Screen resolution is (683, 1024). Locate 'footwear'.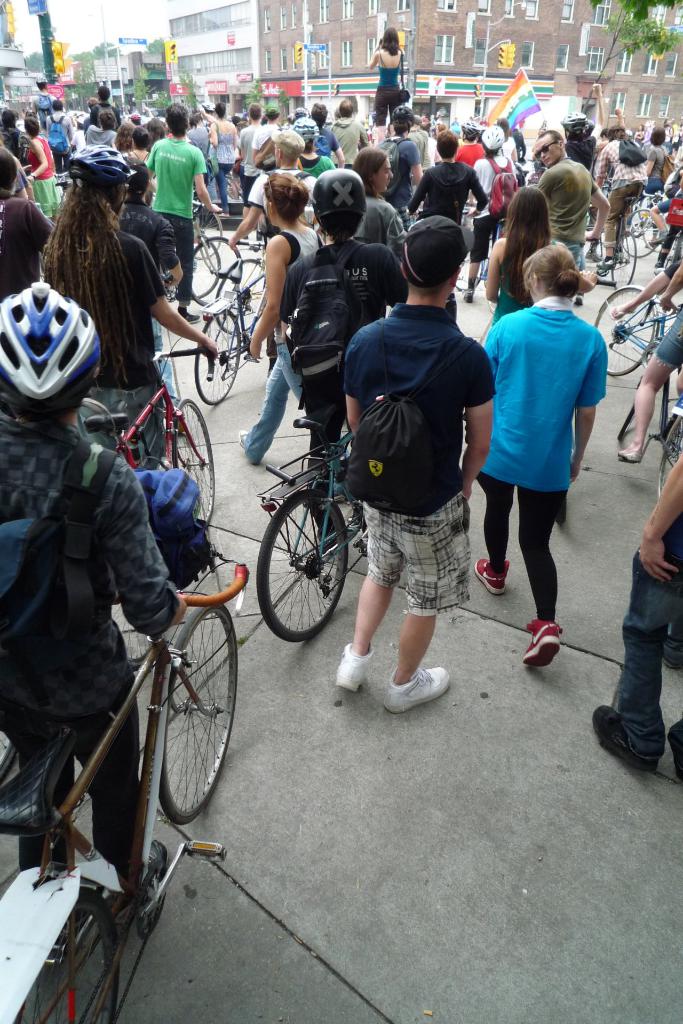
<box>597,703,657,780</box>.
